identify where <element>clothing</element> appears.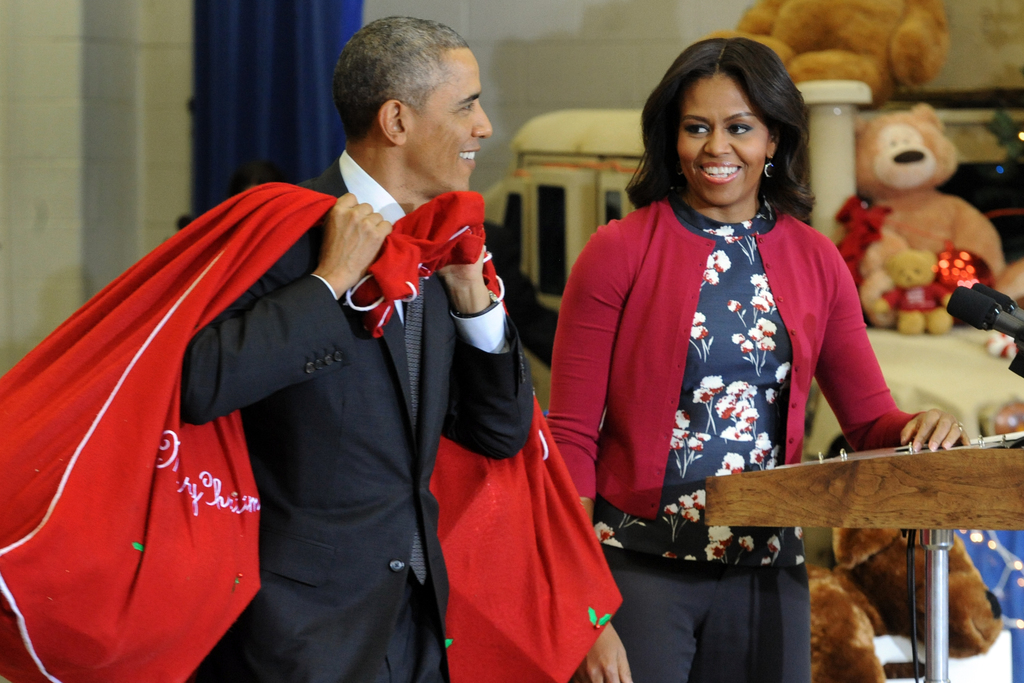
Appears at [550,193,906,675].
